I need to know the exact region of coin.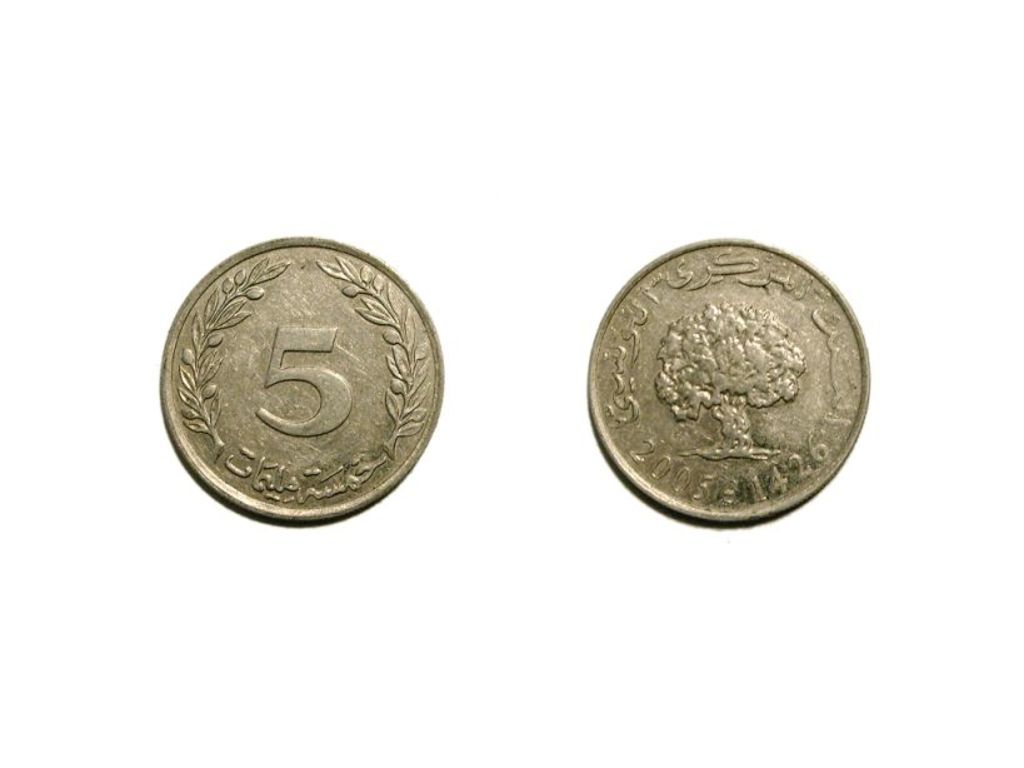
Region: region(154, 230, 448, 520).
